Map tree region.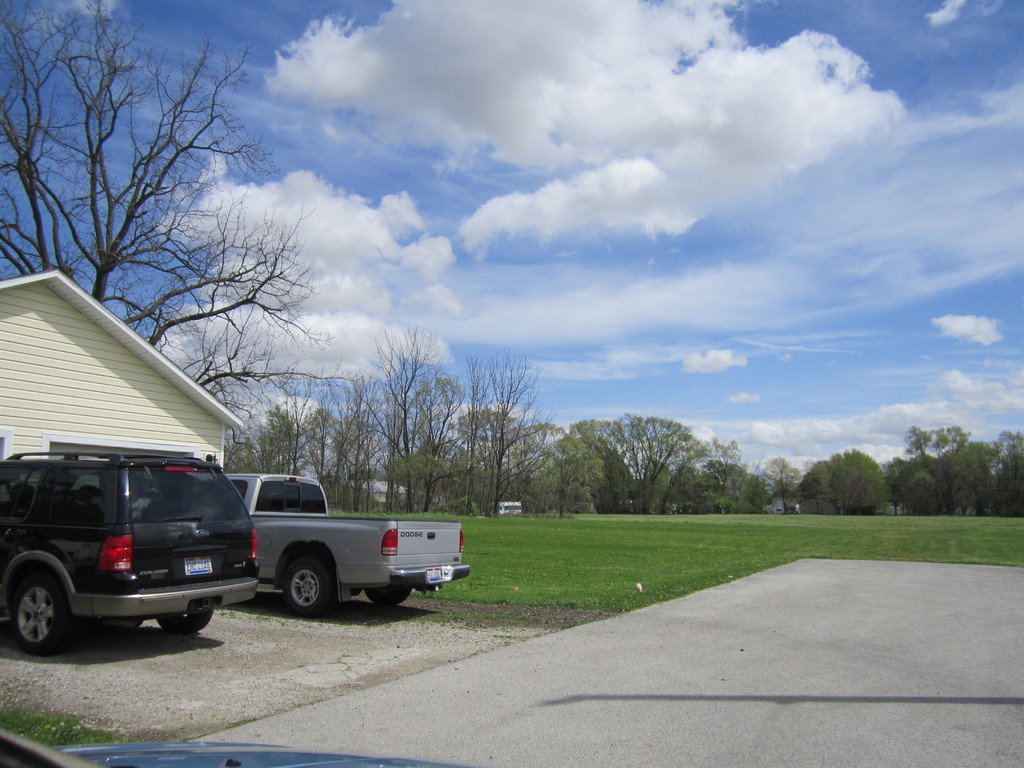
Mapped to rect(244, 324, 556, 550).
